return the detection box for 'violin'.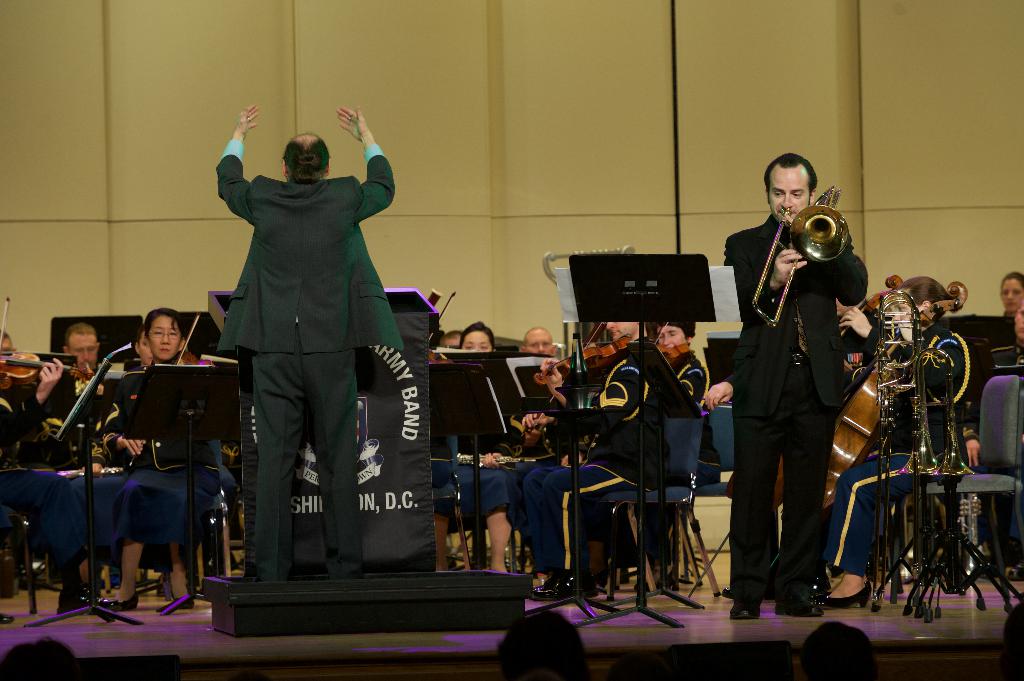
527/314/667/440.
